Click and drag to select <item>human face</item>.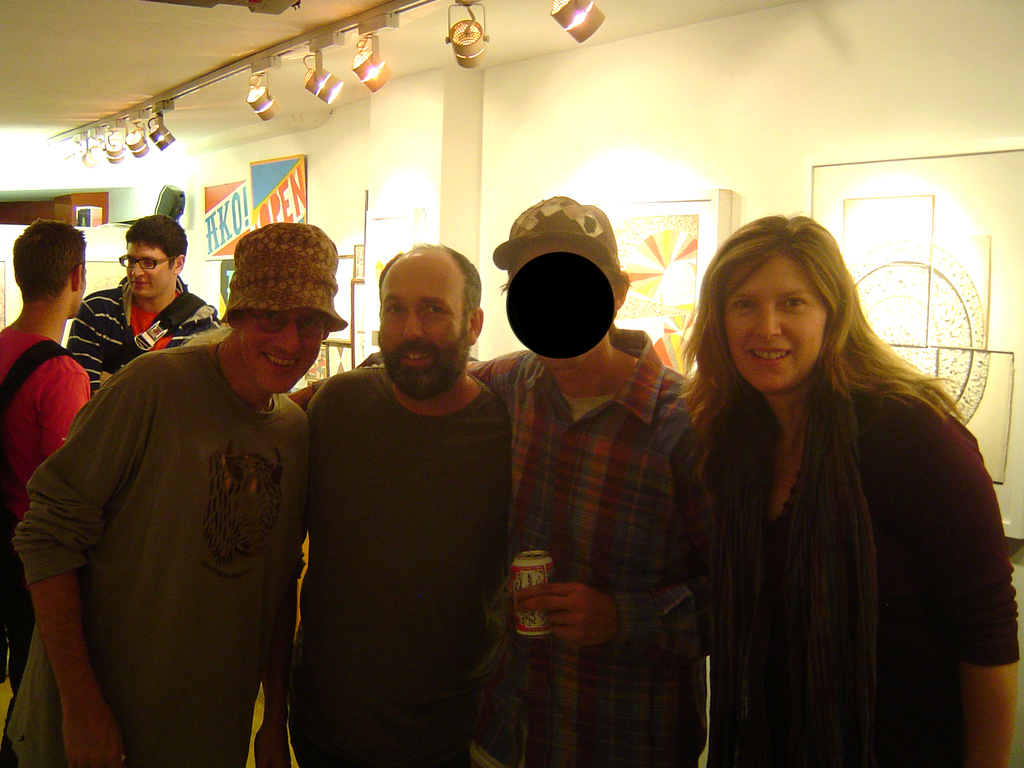
Selection: 234/311/321/396.
